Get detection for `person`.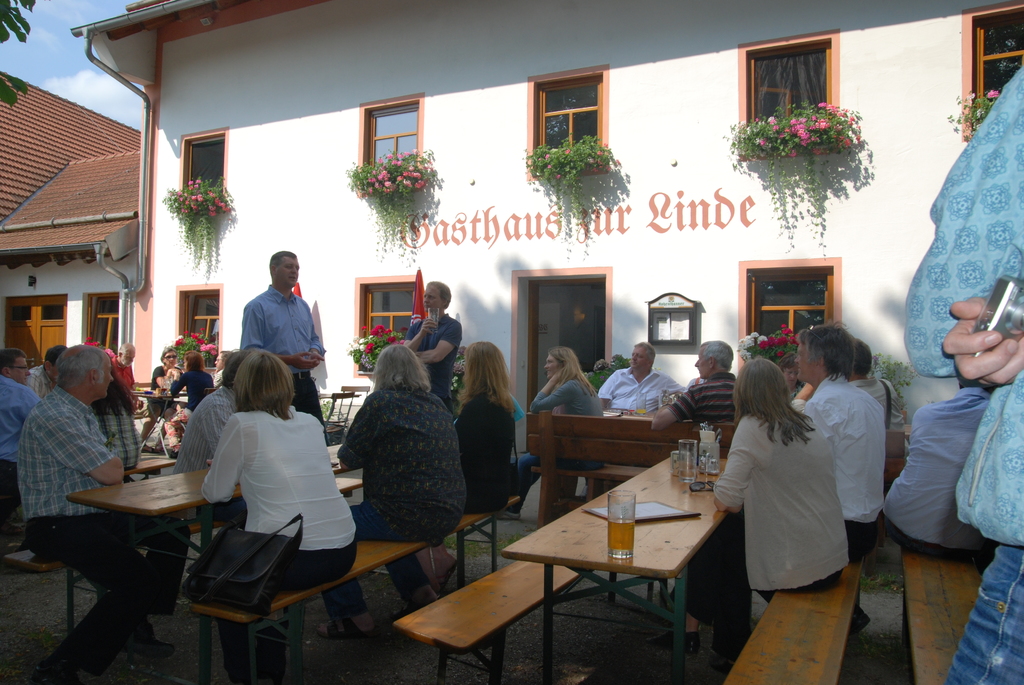
Detection: detection(238, 249, 326, 423).
